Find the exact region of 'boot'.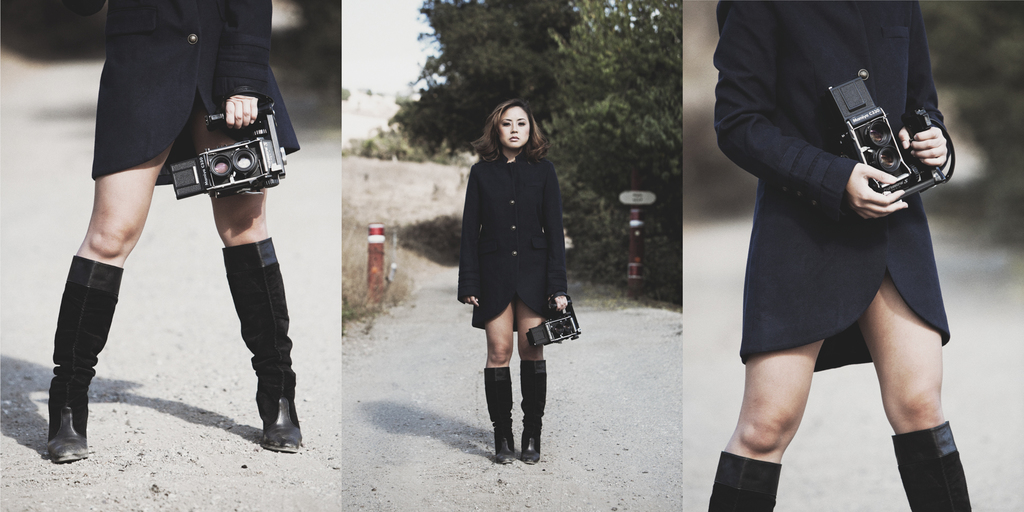
Exact region: box=[703, 450, 783, 511].
